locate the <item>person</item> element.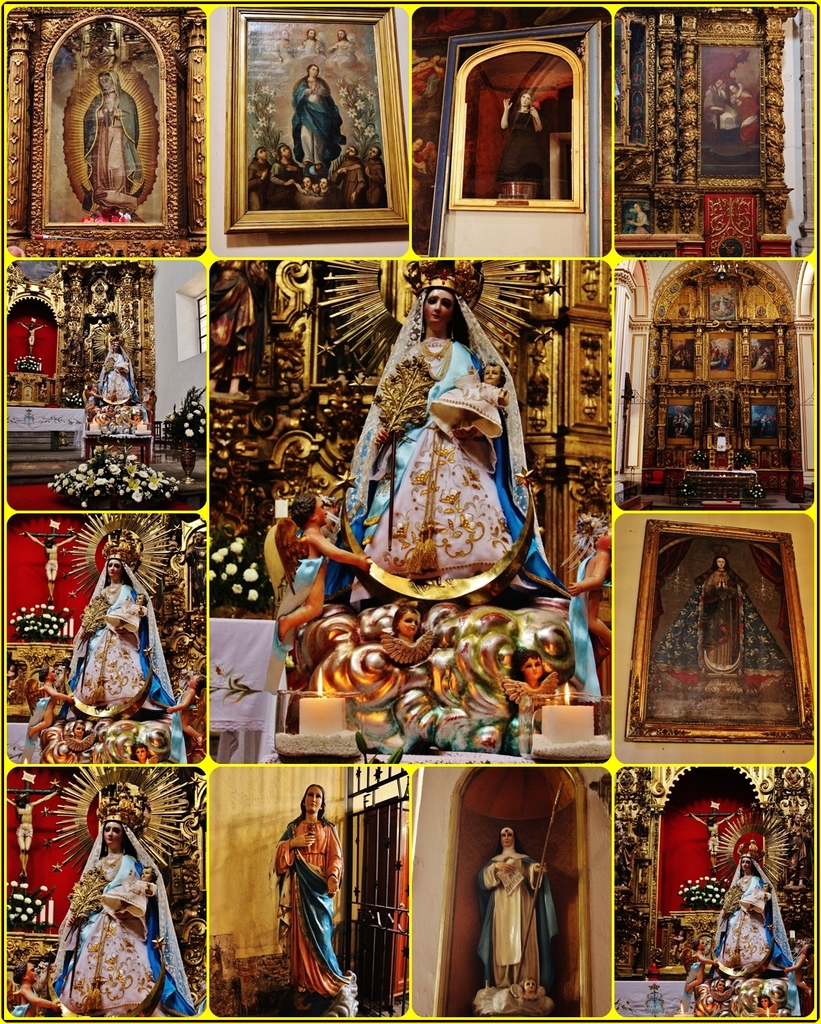
Element bbox: [40,796,161,1023].
